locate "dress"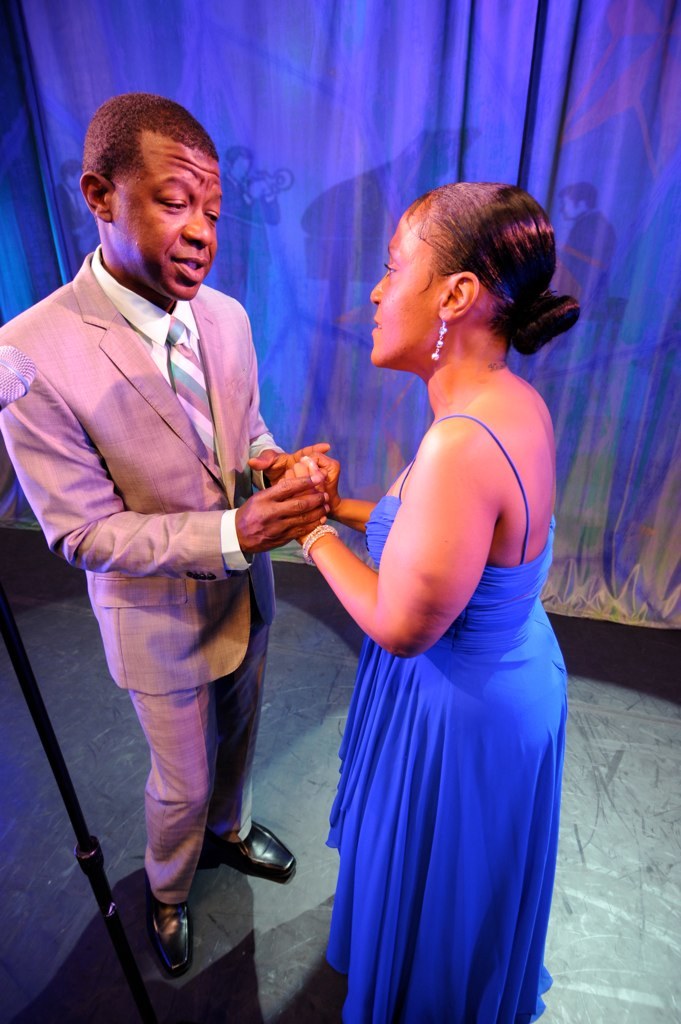
[324, 417, 578, 1023]
